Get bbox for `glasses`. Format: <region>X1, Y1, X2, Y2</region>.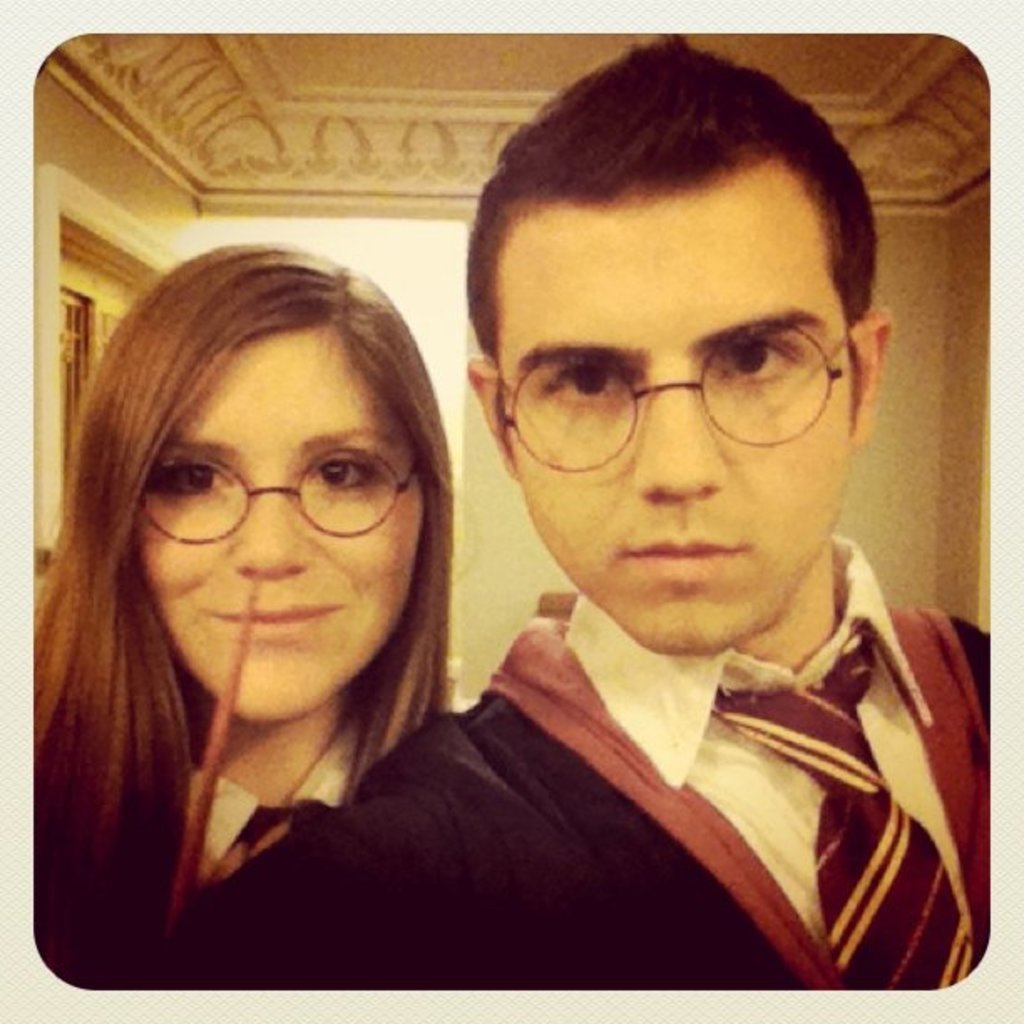
<region>115, 457, 418, 542</region>.
